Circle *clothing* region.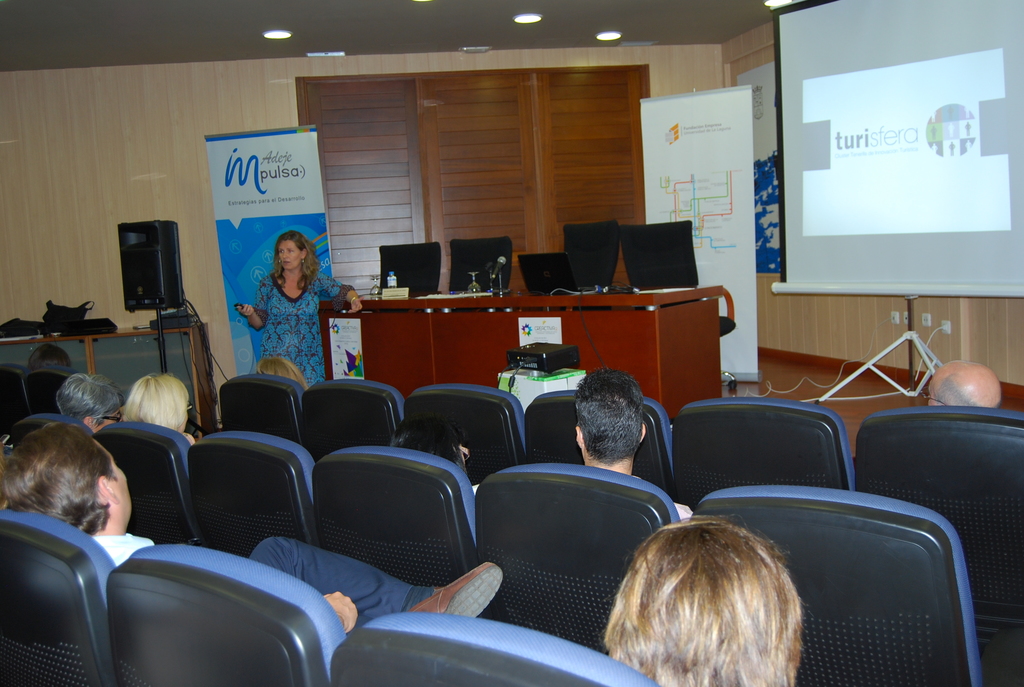
Region: (x1=250, y1=271, x2=344, y2=385).
